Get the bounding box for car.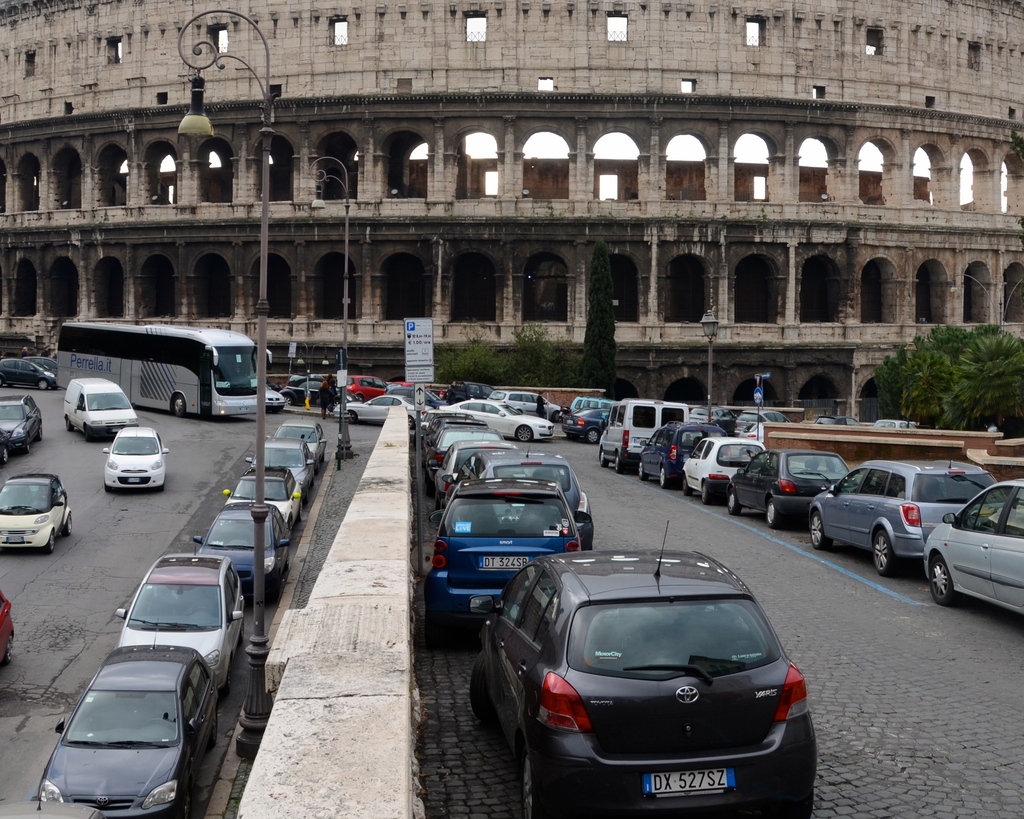
102/420/170/493.
